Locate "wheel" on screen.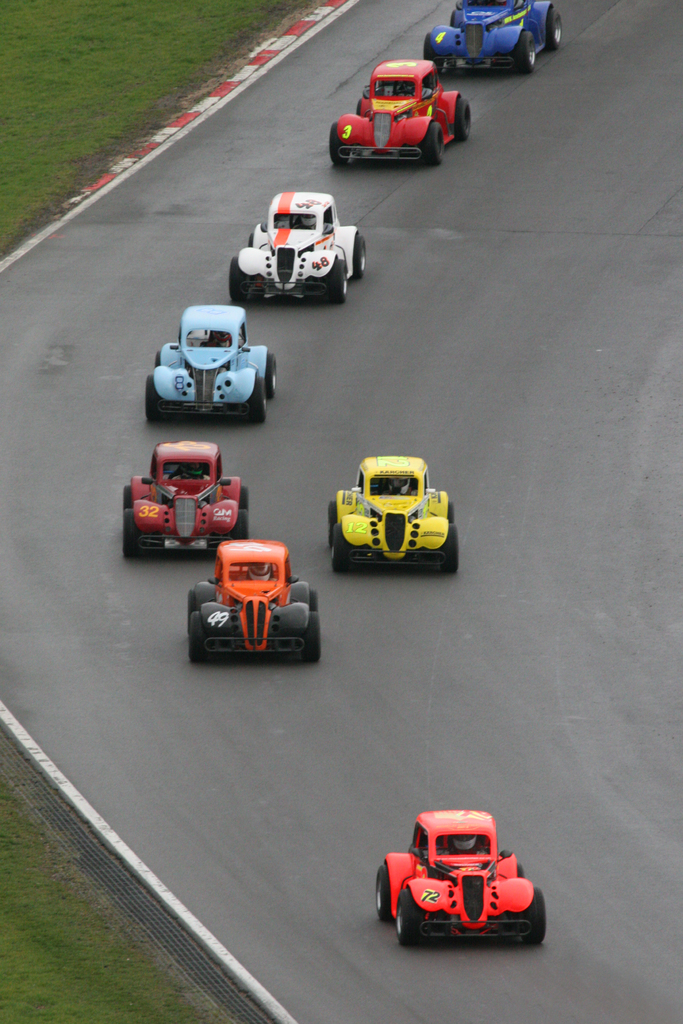
On screen at [left=123, top=483, right=132, bottom=508].
